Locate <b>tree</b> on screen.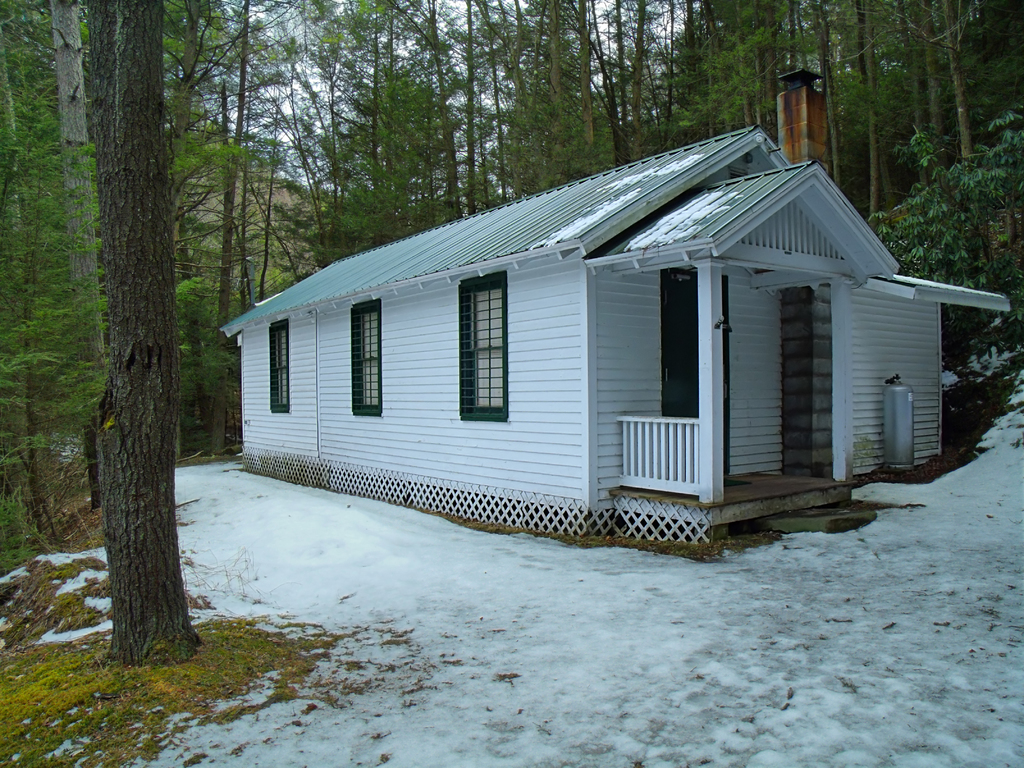
On screen at [left=91, top=0, right=203, bottom=659].
